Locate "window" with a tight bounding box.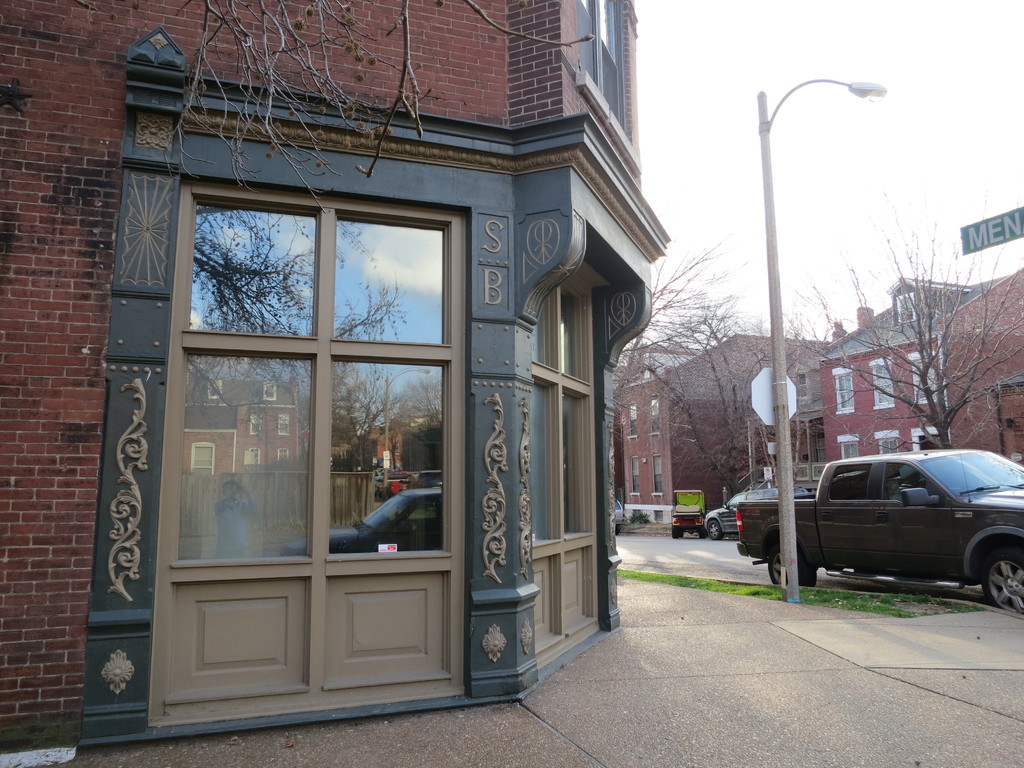
bbox=[828, 365, 851, 413].
